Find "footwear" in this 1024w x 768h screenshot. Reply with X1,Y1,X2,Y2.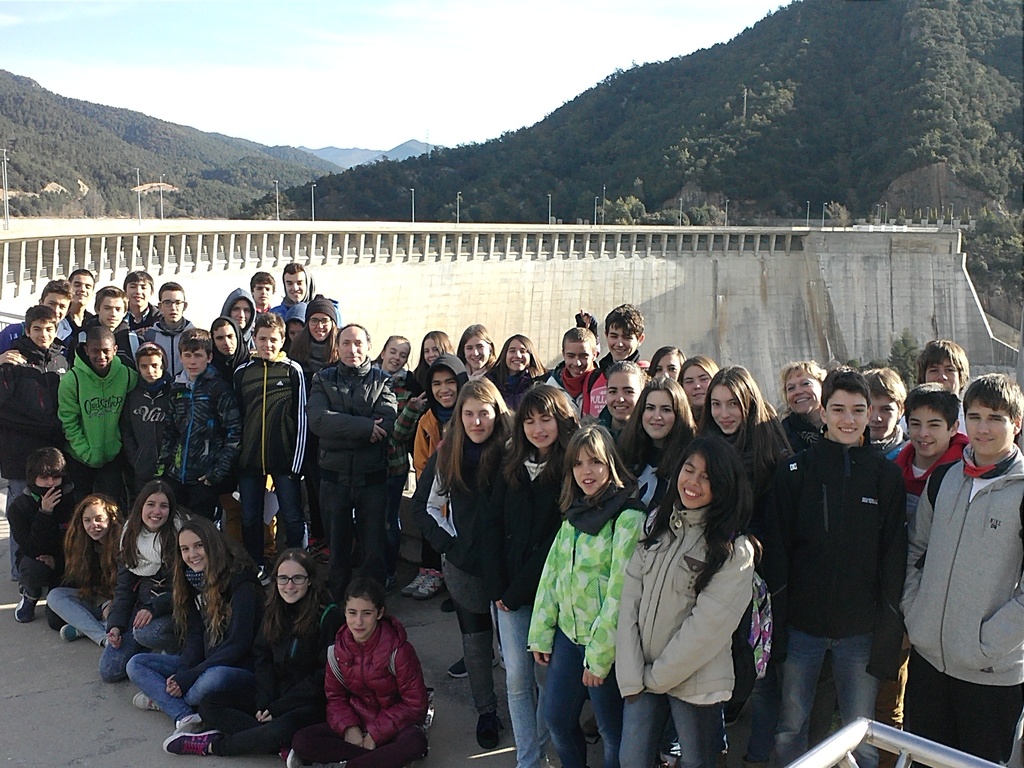
285,746,304,767.
